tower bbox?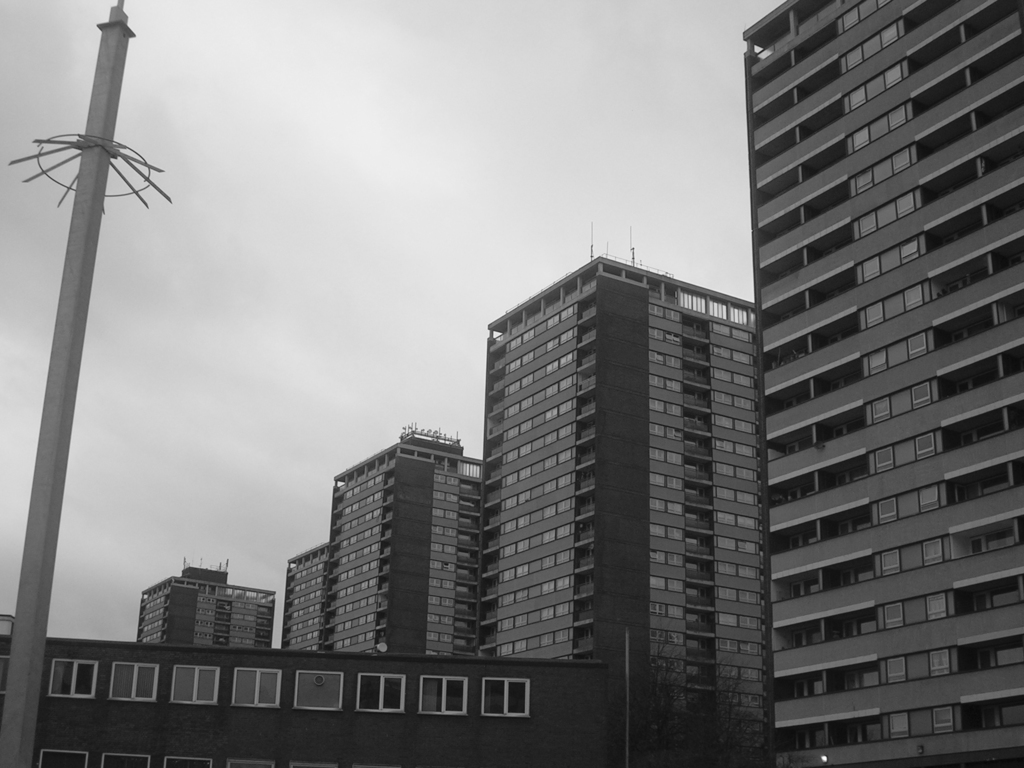
box(479, 232, 773, 767)
